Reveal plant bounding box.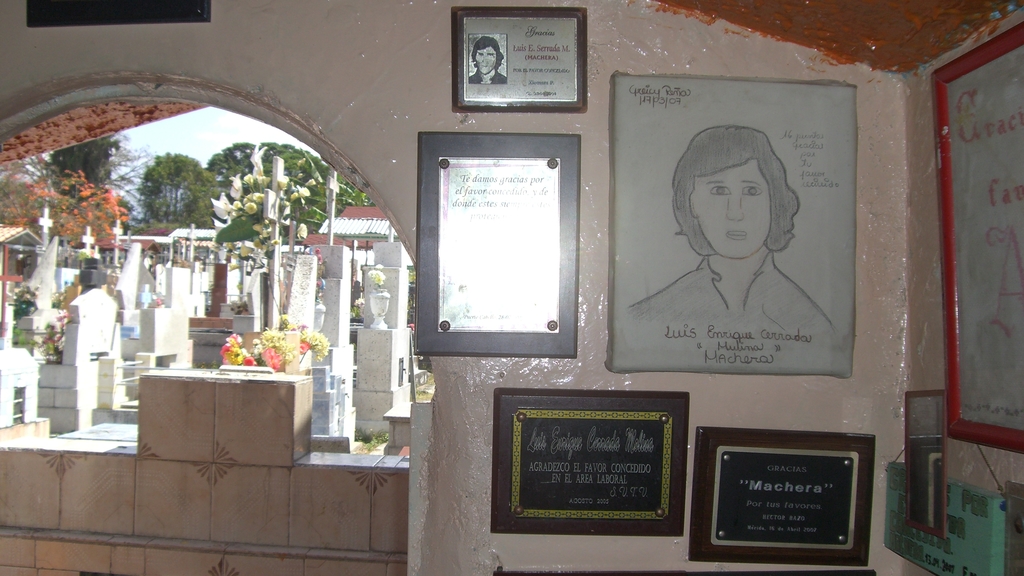
Revealed: bbox=[147, 295, 166, 311].
